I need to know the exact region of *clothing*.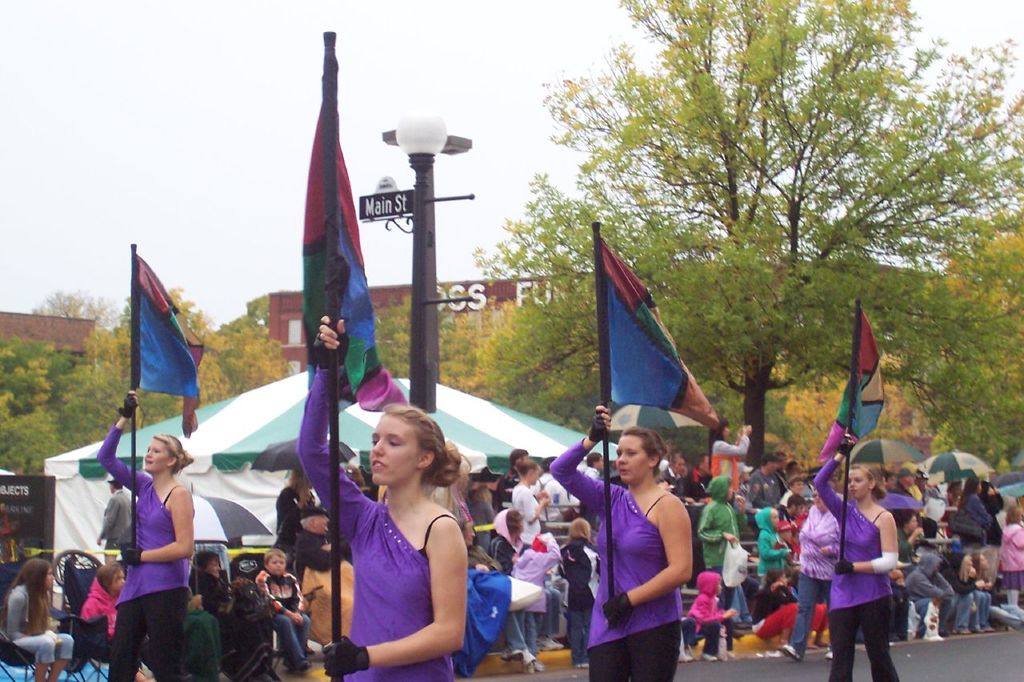
Region: 552, 435, 682, 681.
